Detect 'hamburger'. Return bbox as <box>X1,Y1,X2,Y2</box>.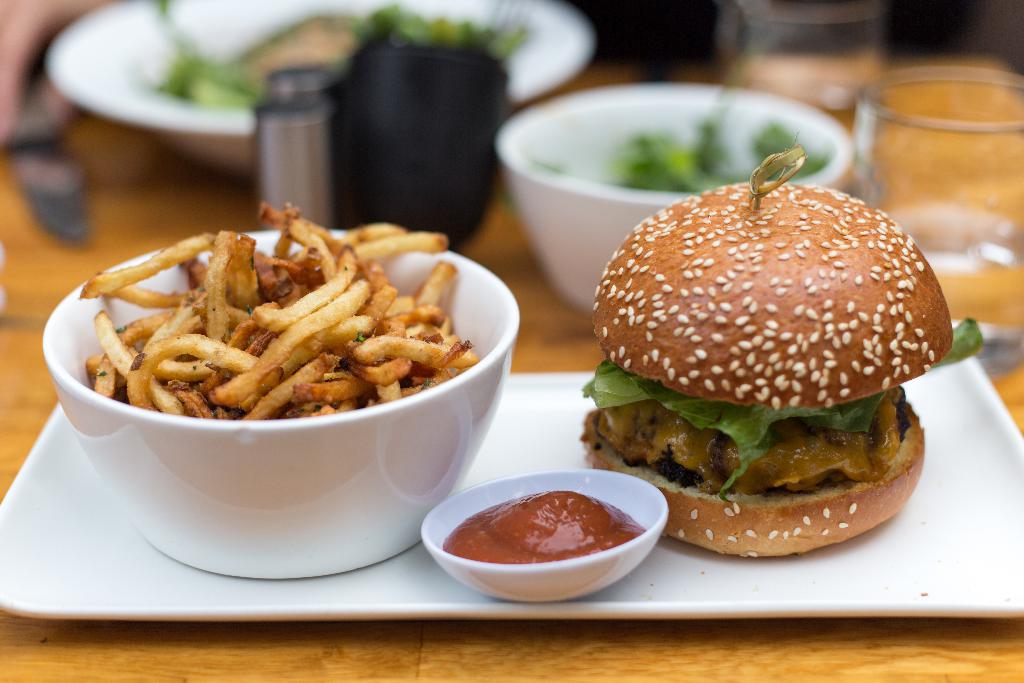
<box>581,183,984,559</box>.
